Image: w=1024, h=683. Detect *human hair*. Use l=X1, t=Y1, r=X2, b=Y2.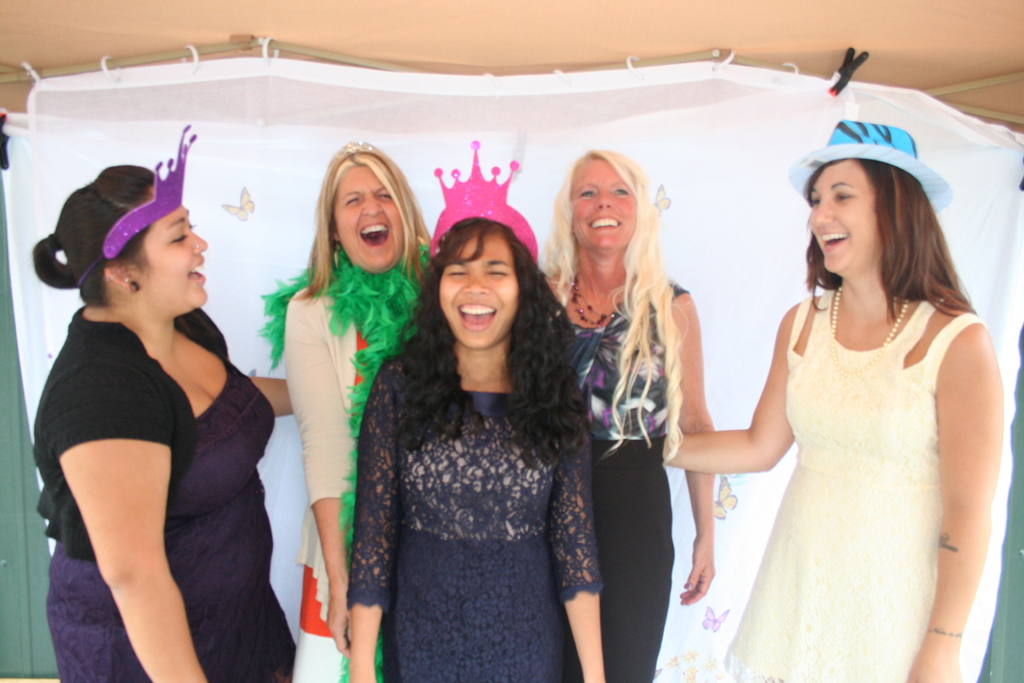
l=809, t=146, r=957, b=350.
